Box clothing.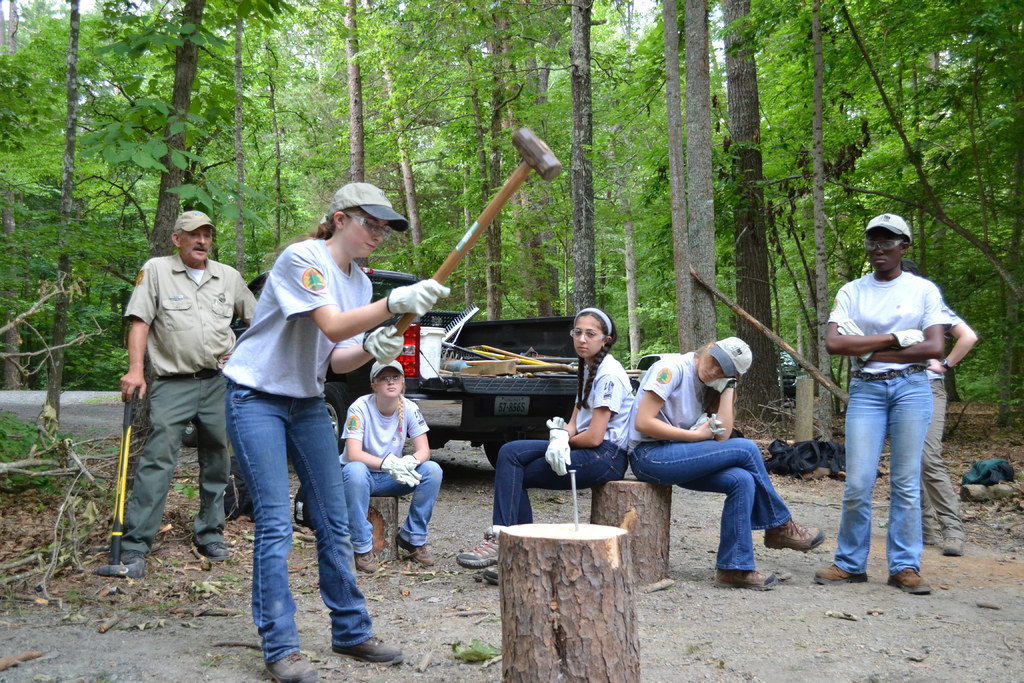
[left=920, top=301, right=960, bottom=547].
